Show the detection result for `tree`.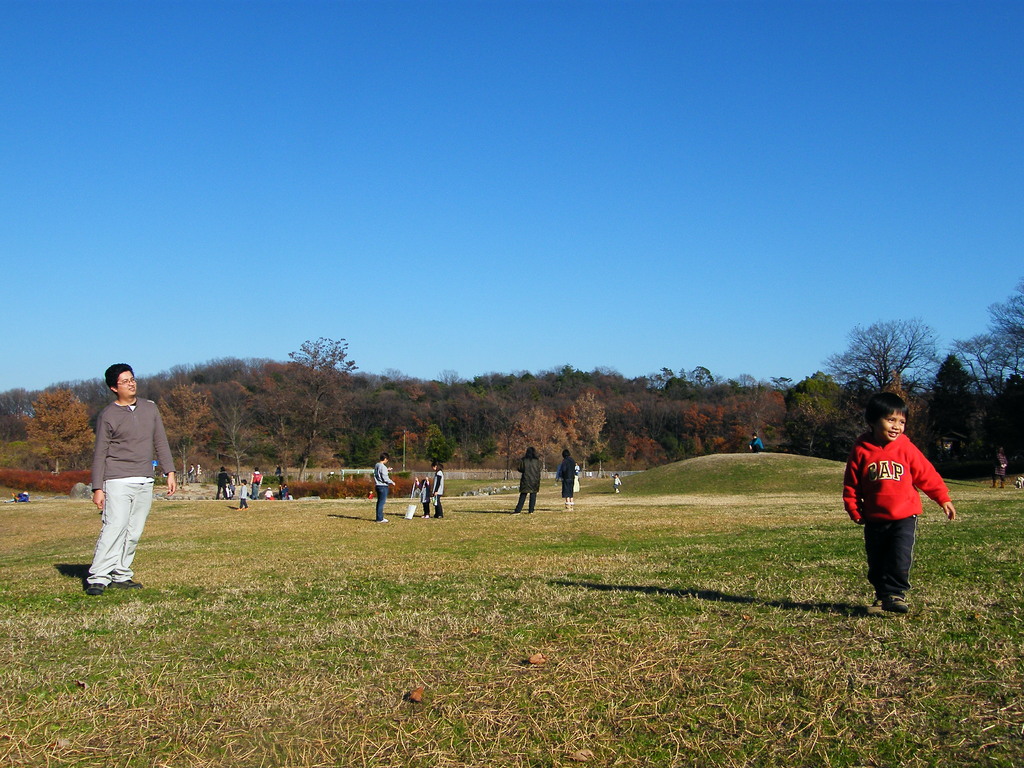
rect(831, 327, 935, 411).
